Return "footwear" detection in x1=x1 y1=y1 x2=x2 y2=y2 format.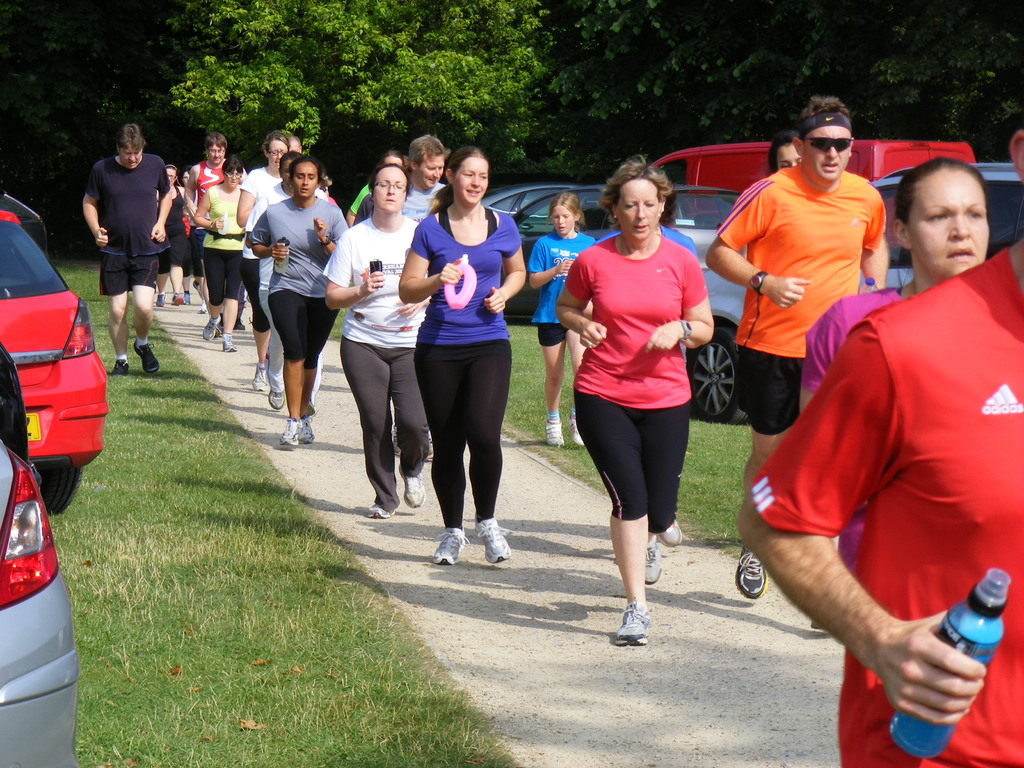
x1=136 y1=343 x2=161 y2=376.
